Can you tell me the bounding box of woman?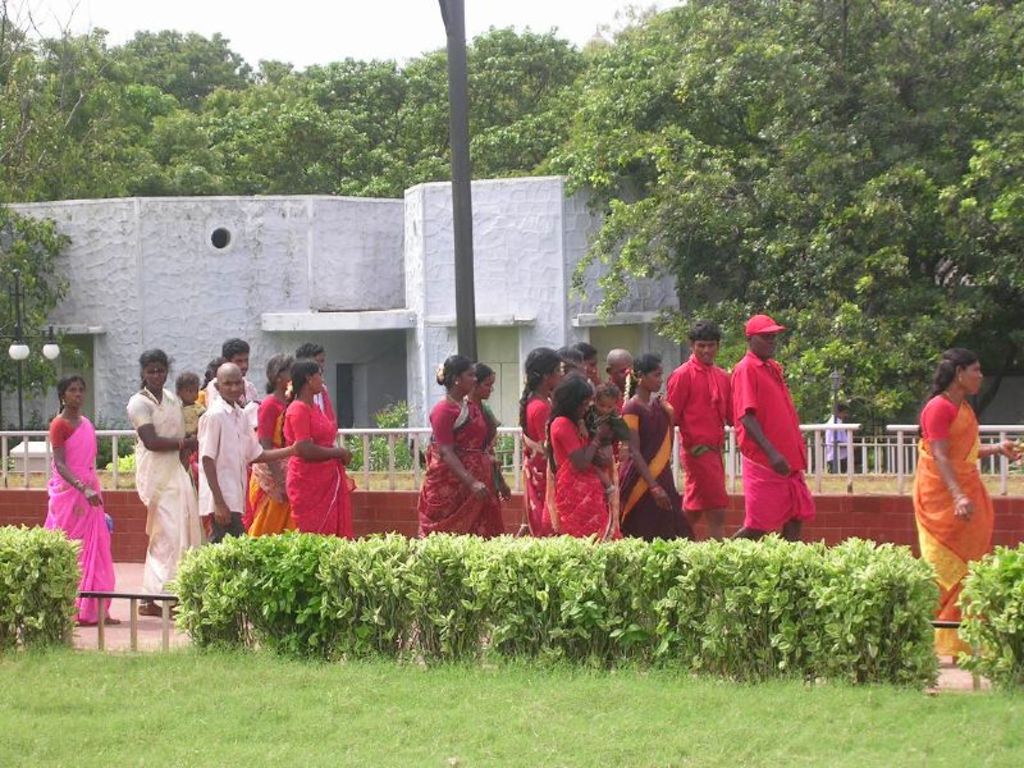
<box>901,349,1023,673</box>.
